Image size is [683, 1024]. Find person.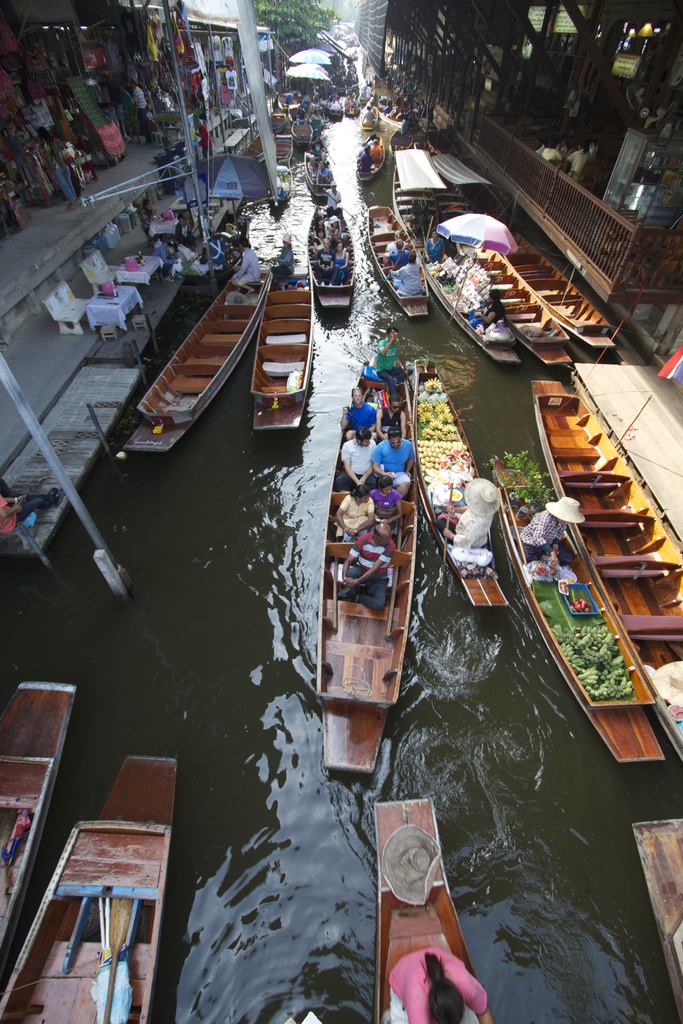
left=337, top=380, right=376, bottom=435.
